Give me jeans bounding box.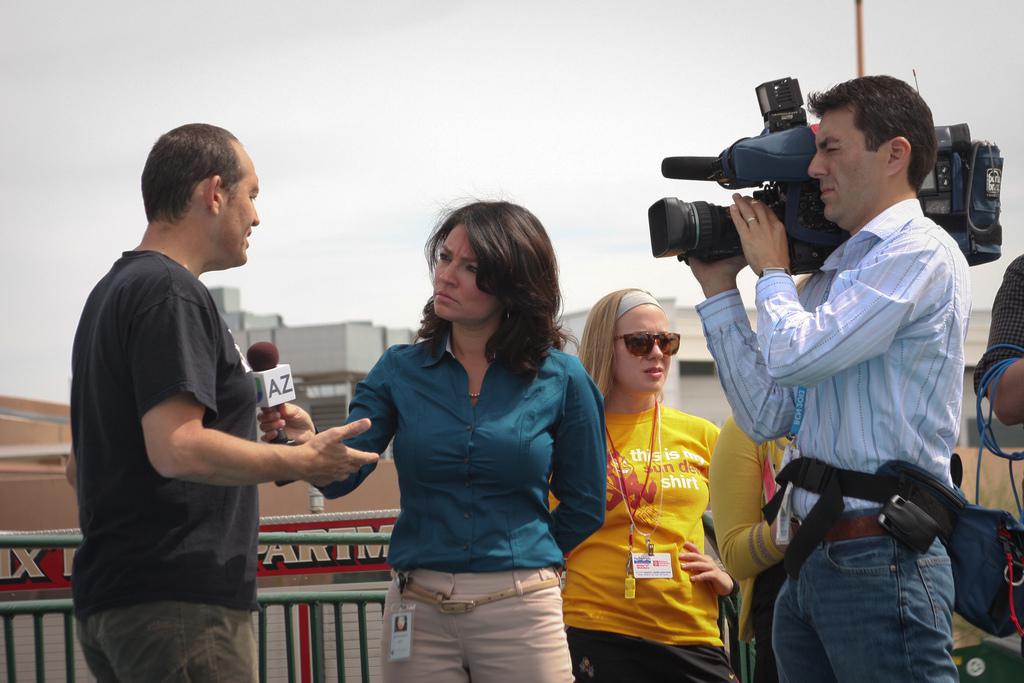
detection(771, 504, 973, 678).
